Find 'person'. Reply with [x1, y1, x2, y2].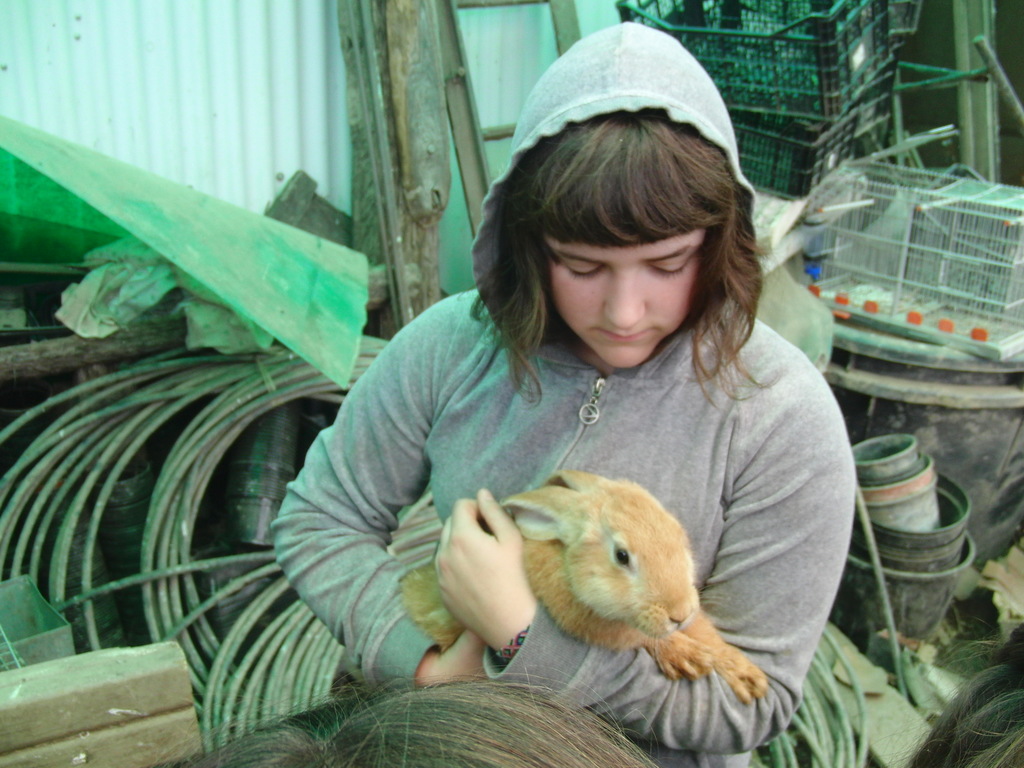
[275, 52, 835, 745].
